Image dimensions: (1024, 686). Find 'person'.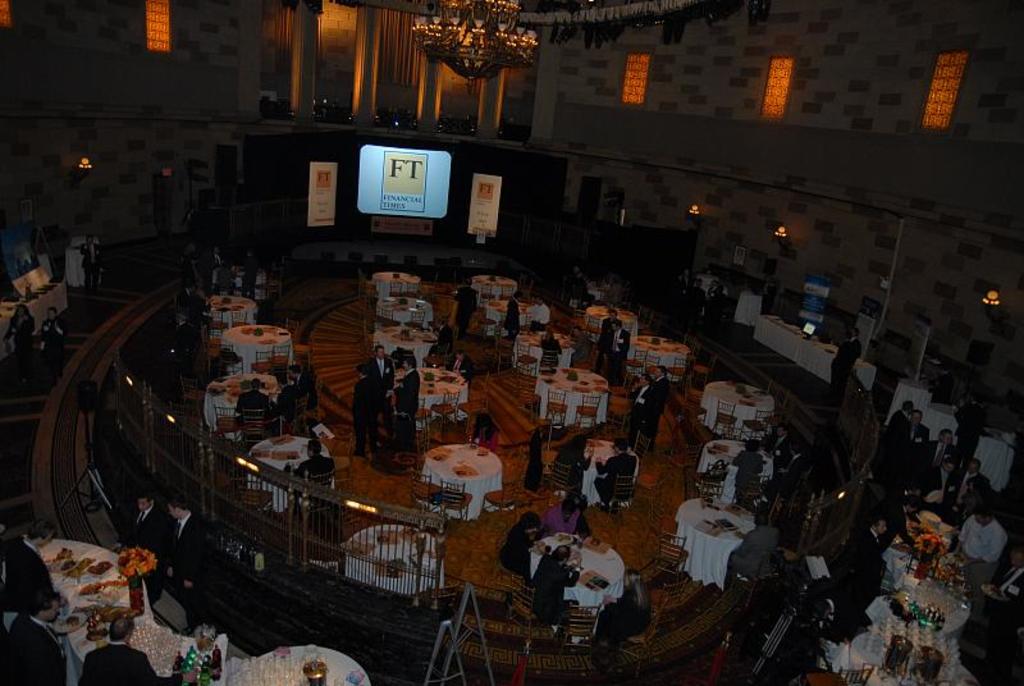
left=5, top=292, right=33, bottom=360.
